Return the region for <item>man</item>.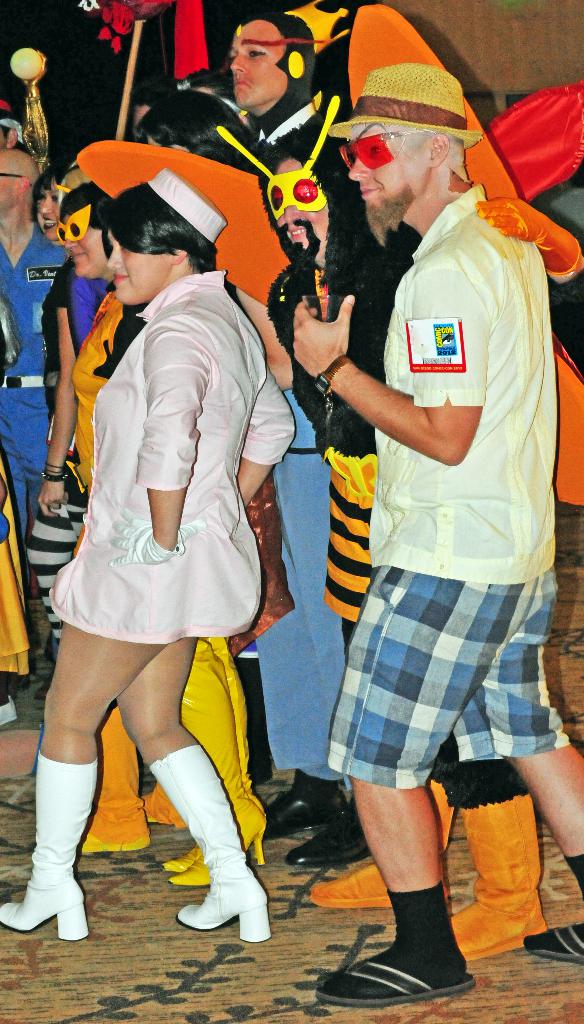
l=0, t=147, r=66, b=671.
